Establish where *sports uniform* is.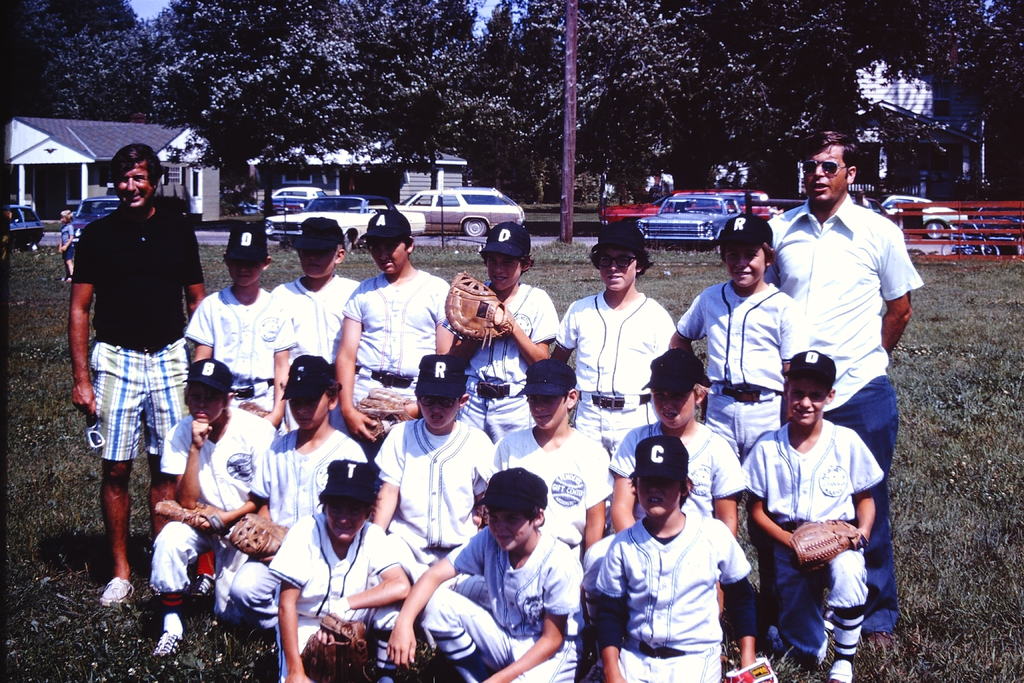
Established at select_region(406, 530, 588, 682).
